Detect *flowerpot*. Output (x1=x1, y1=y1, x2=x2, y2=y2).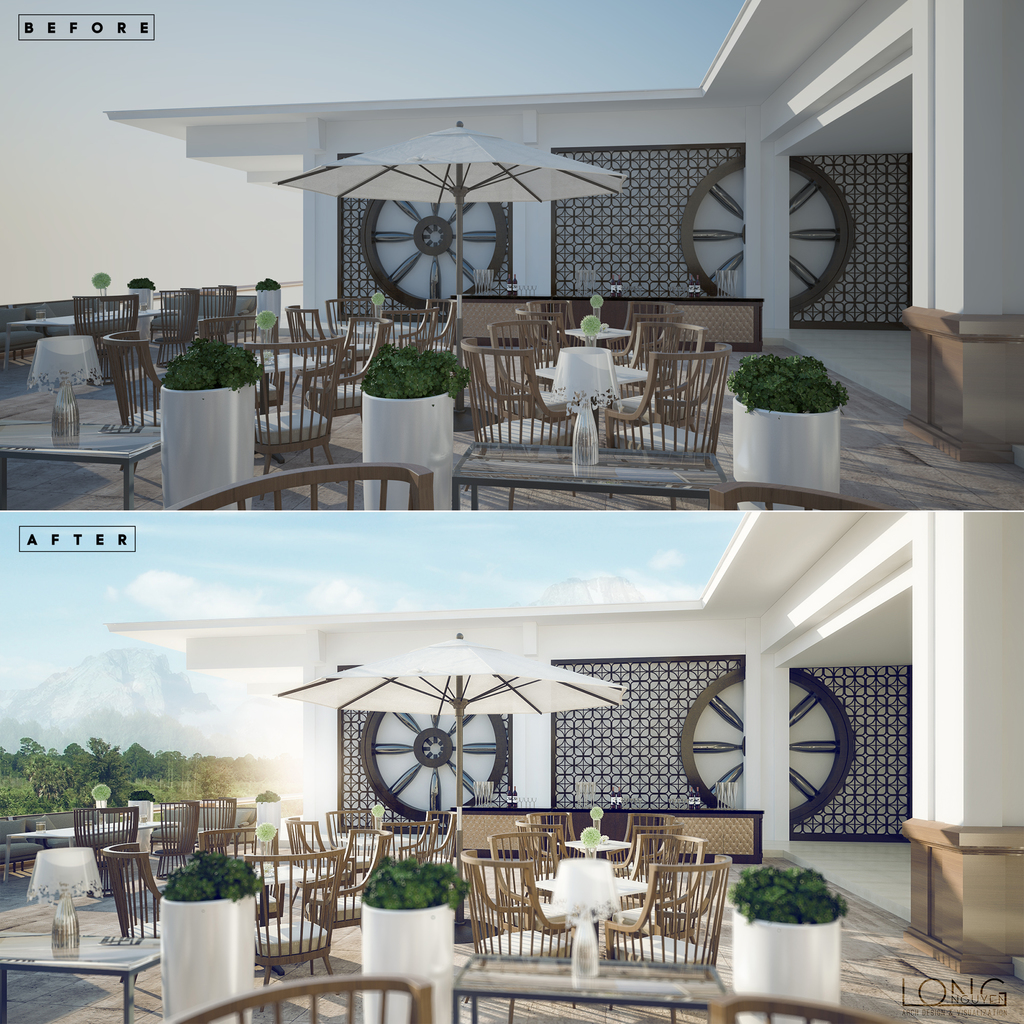
(x1=127, y1=796, x2=150, y2=825).
